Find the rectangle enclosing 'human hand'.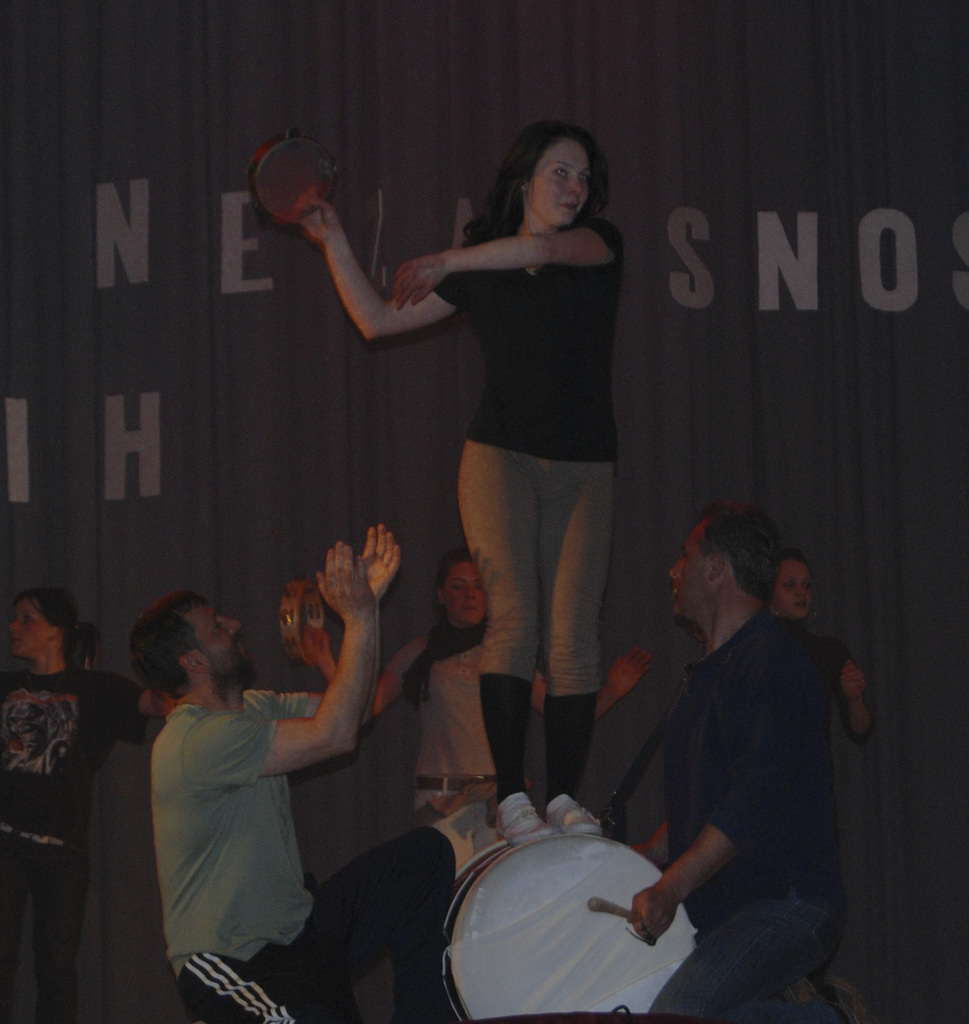
bbox=[298, 195, 341, 248].
